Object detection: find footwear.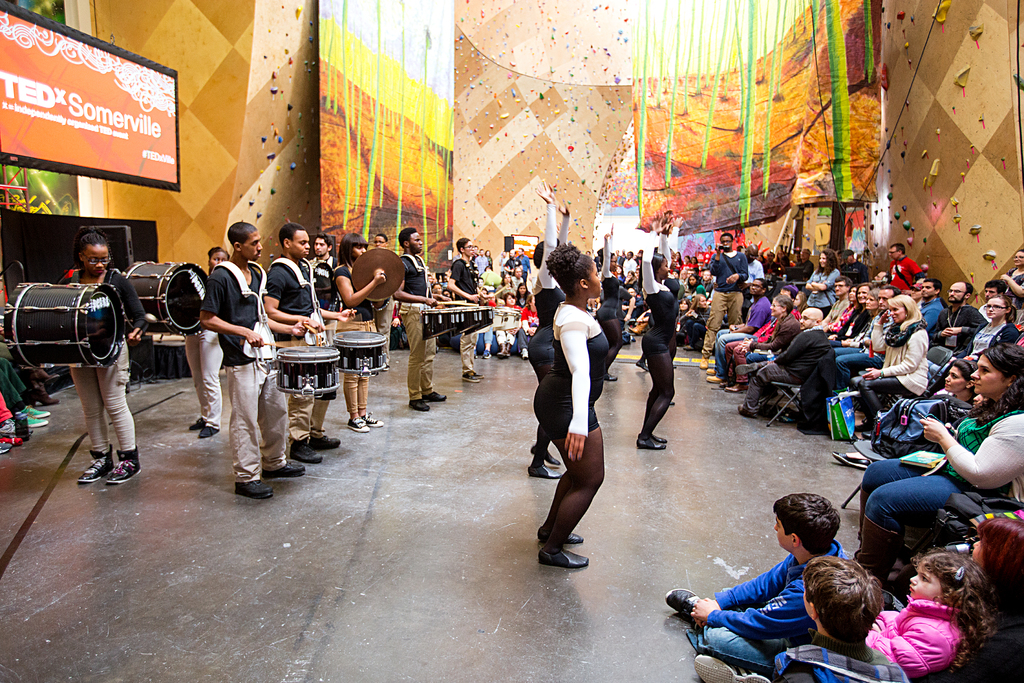
pyautogui.locateOnScreen(525, 462, 562, 478).
